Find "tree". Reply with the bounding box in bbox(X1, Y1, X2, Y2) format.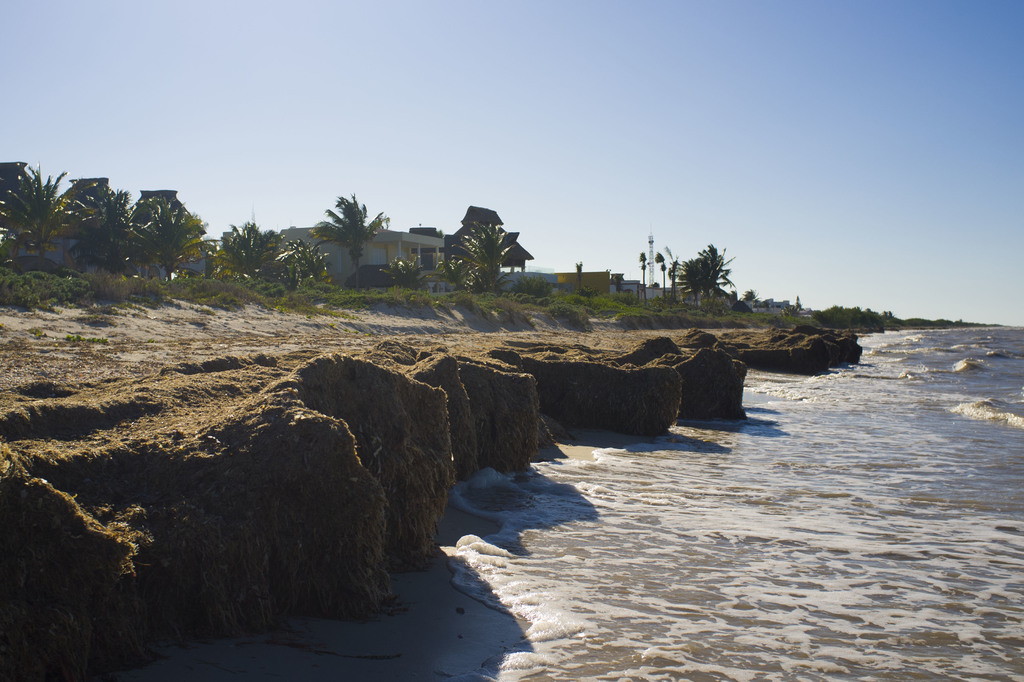
bbox(310, 189, 388, 285).
